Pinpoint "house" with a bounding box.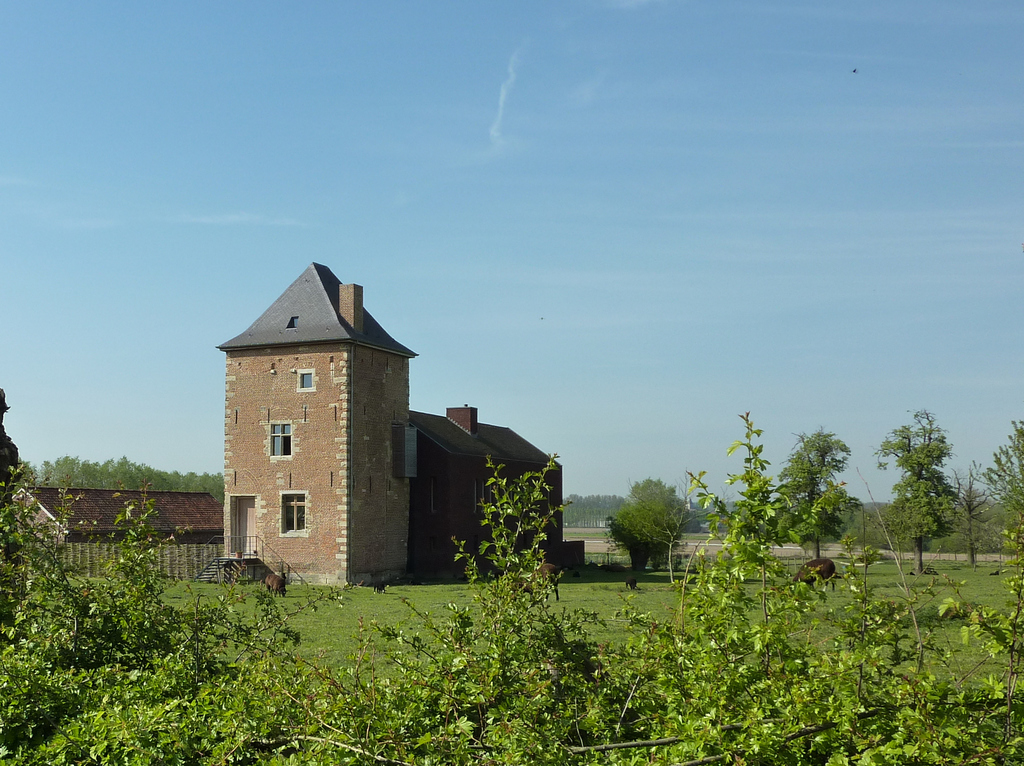
left=498, top=404, right=573, bottom=587.
